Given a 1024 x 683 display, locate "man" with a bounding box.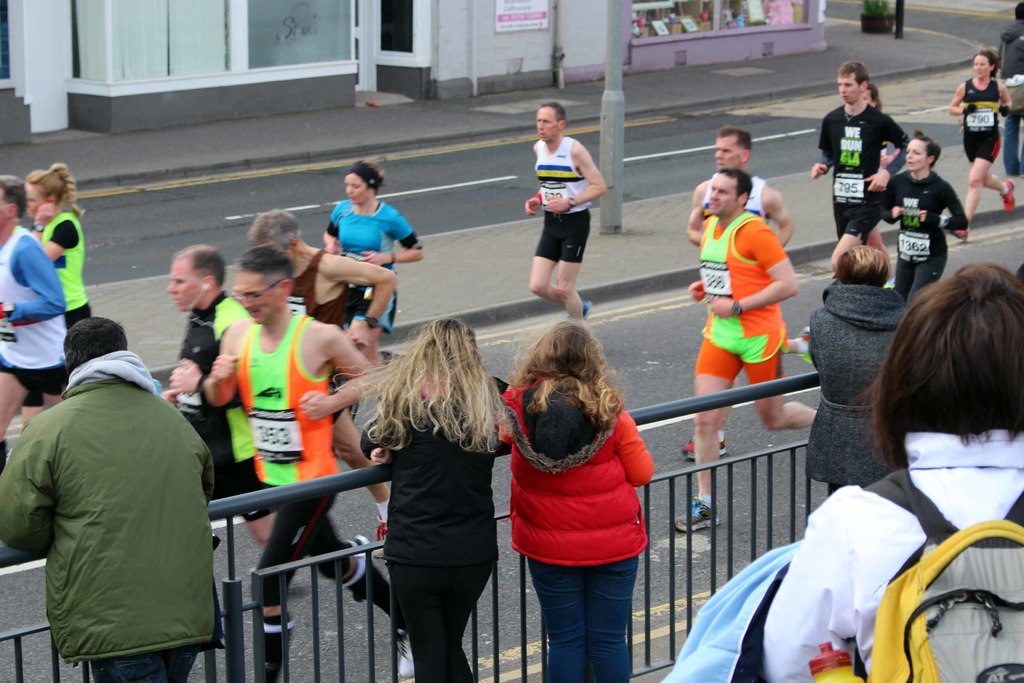
Located: (811,60,908,274).
